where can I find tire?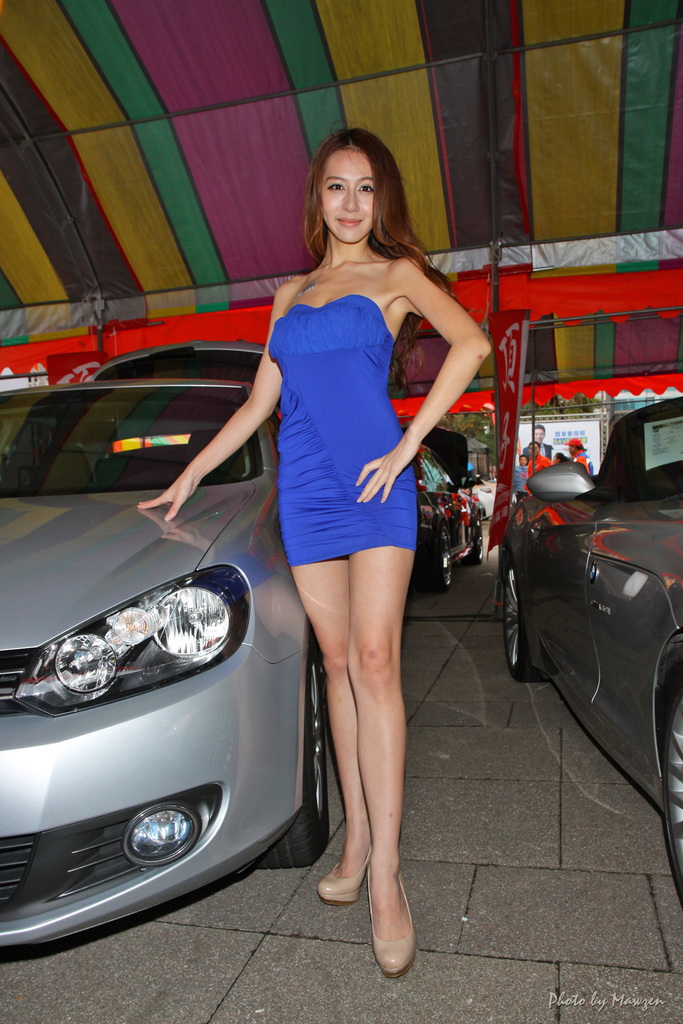
You can find it at region(661, 665, 682, 905).
